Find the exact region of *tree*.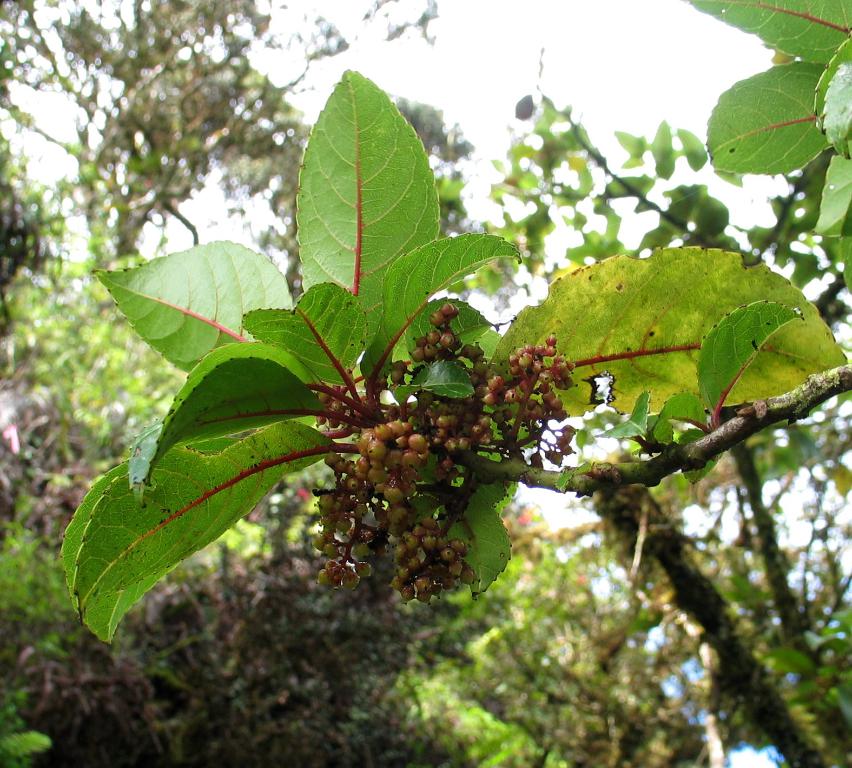
Exact region: (56,0,851,767).
